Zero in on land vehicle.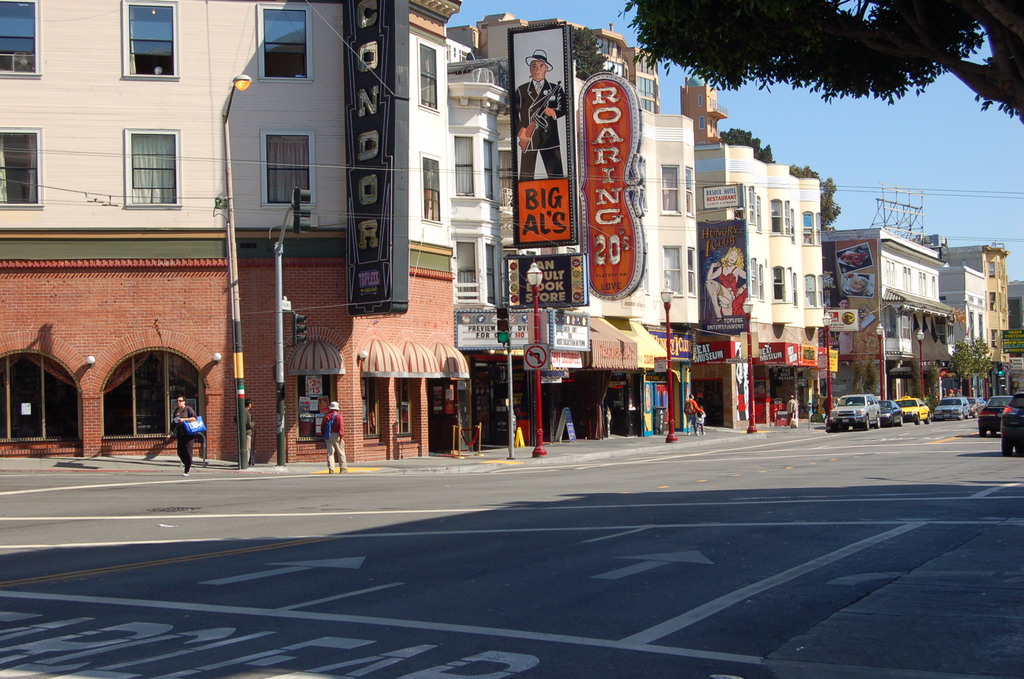
Zeroed in: (left=976, top=395, right=985, bottom=410).
